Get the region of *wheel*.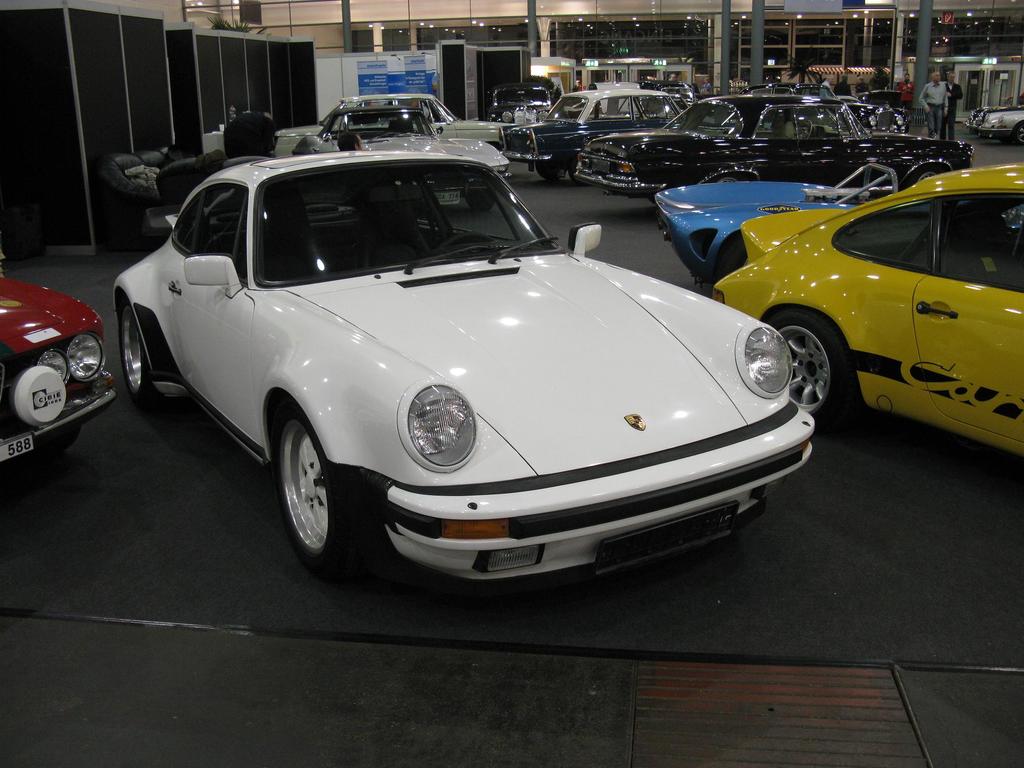
[570, 157, 588, 186].
